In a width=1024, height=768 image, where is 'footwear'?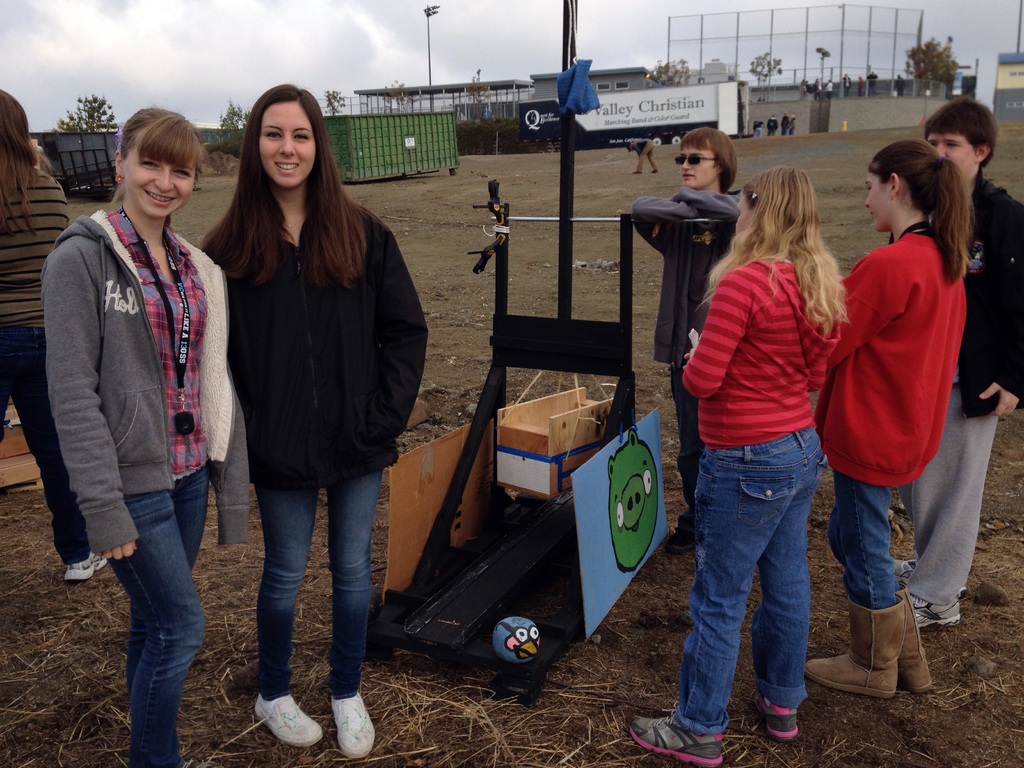
[left=742, top=693, right=797, bottom=744].
